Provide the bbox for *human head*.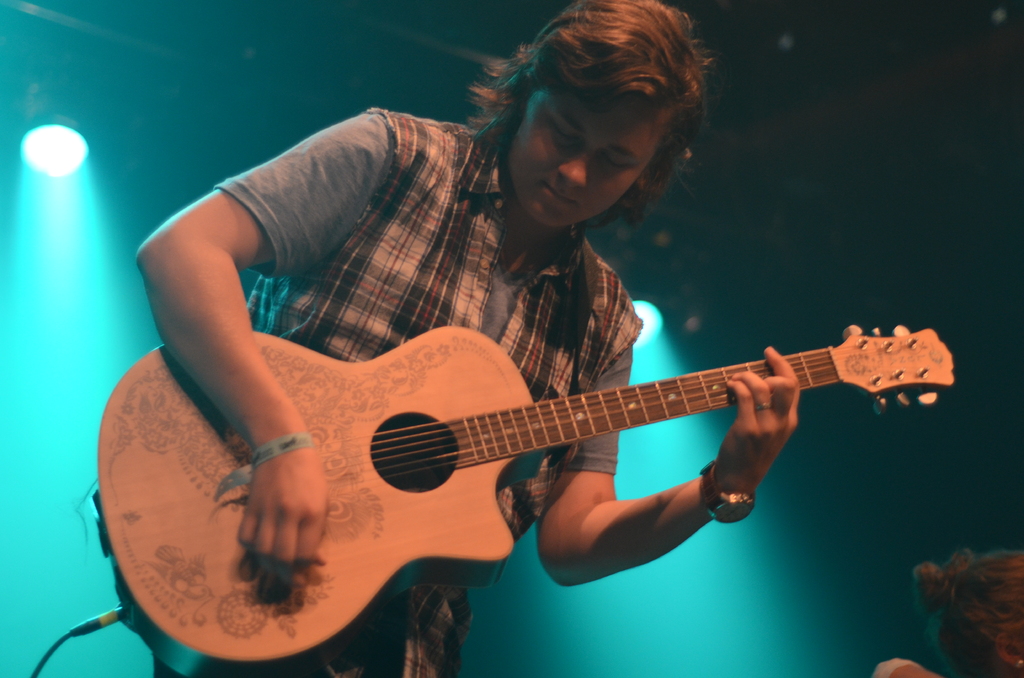
461/19/712/239.
